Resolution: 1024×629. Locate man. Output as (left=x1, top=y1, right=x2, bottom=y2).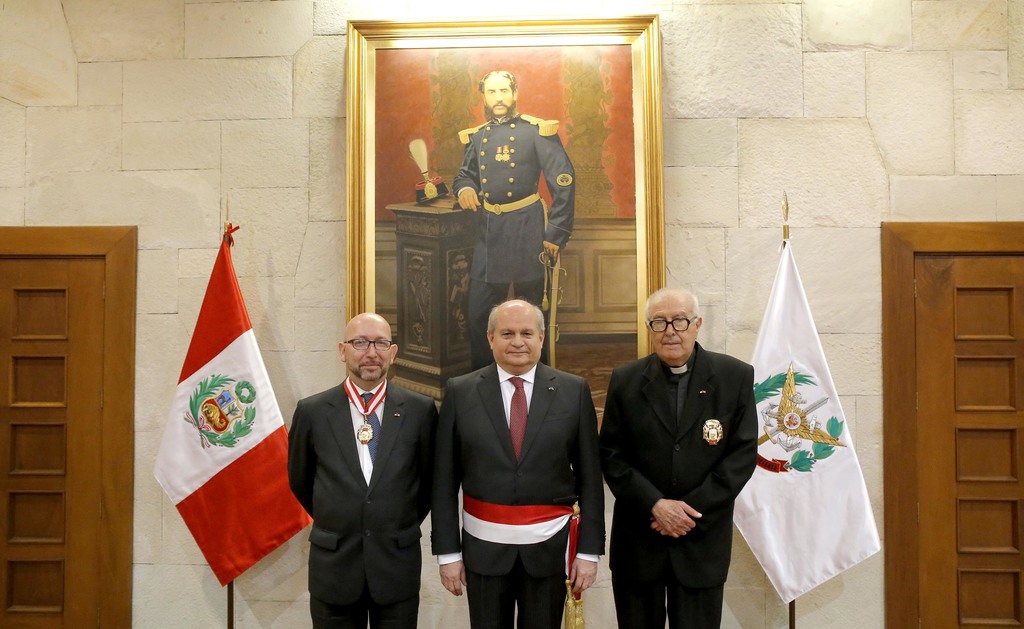
(left=451, top=68, right=576, bottom=370).
